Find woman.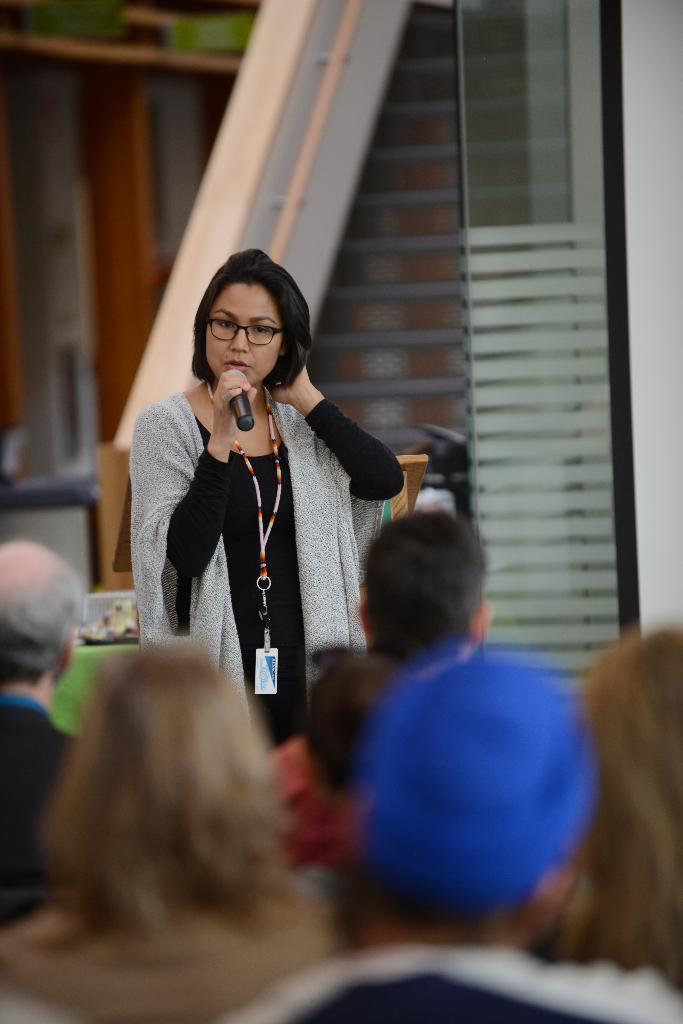
[120,249,400,744].
